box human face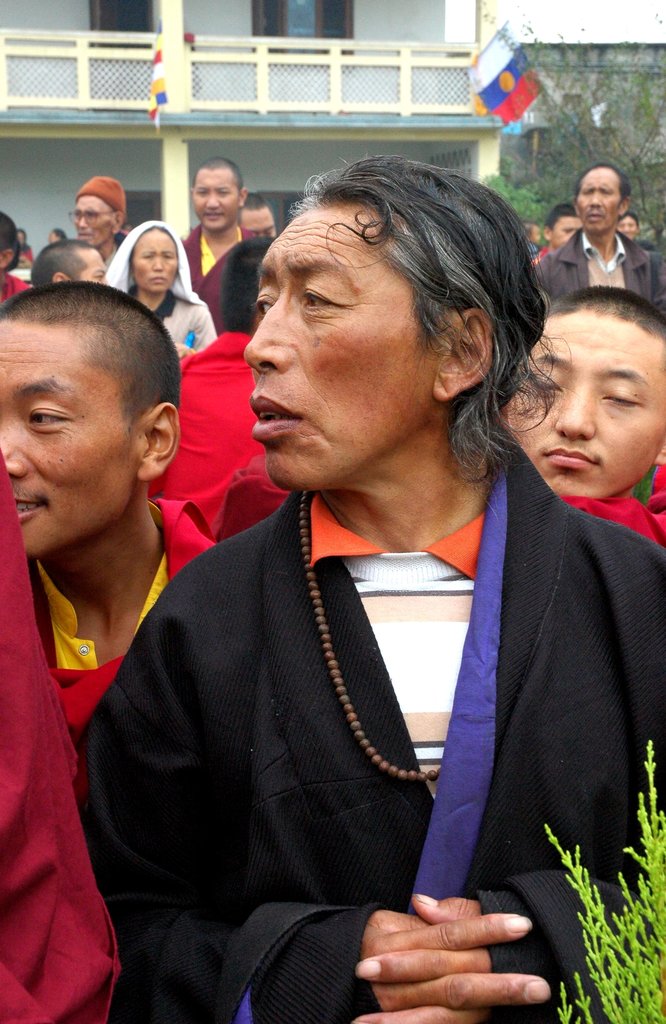
[49,230,56,242]
